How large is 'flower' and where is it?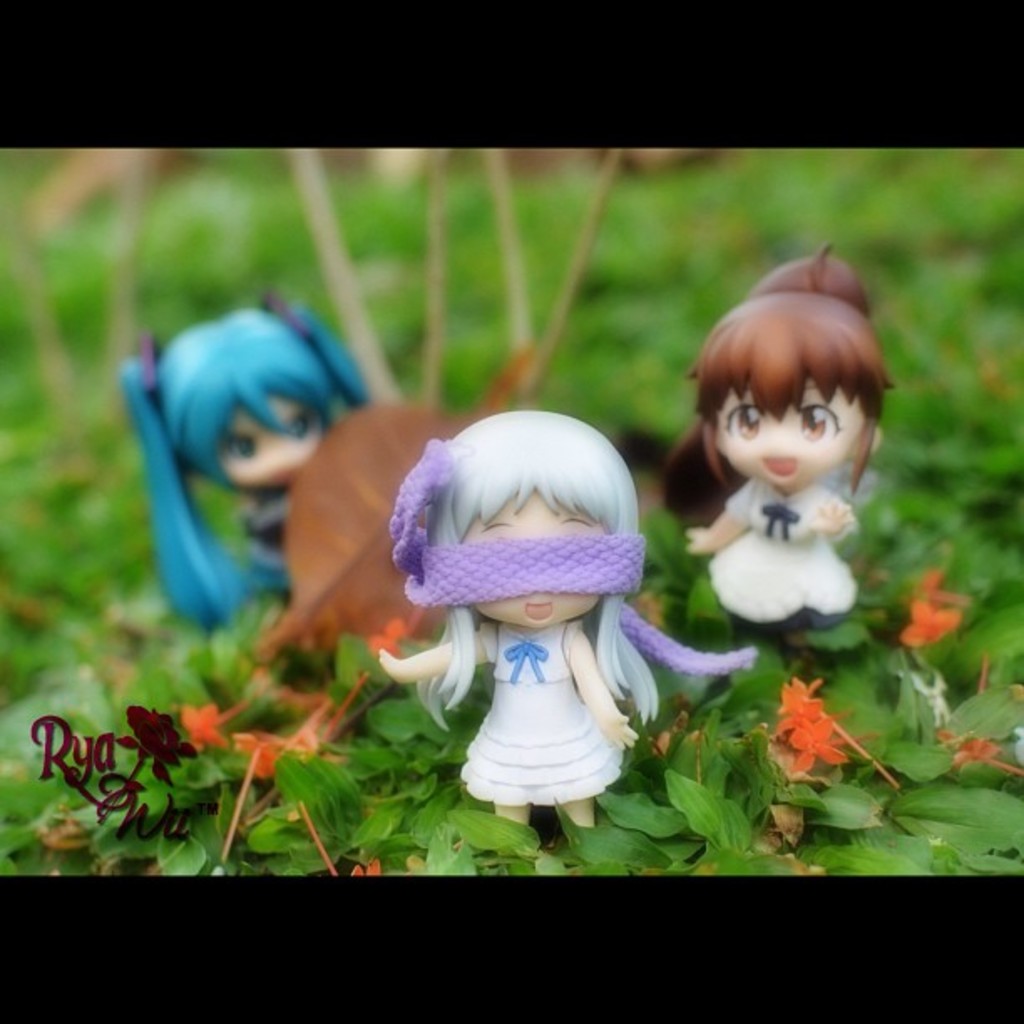
Bounding box: BBox(791, 716, 858, 778).
